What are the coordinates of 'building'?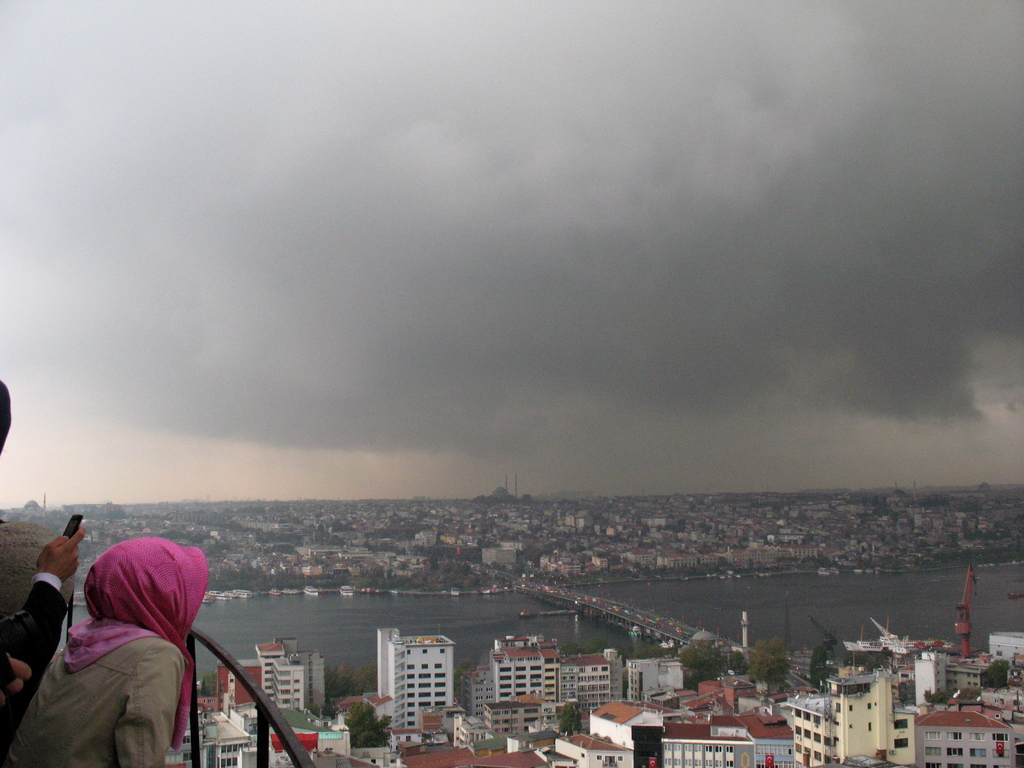
378,628,456,748.
